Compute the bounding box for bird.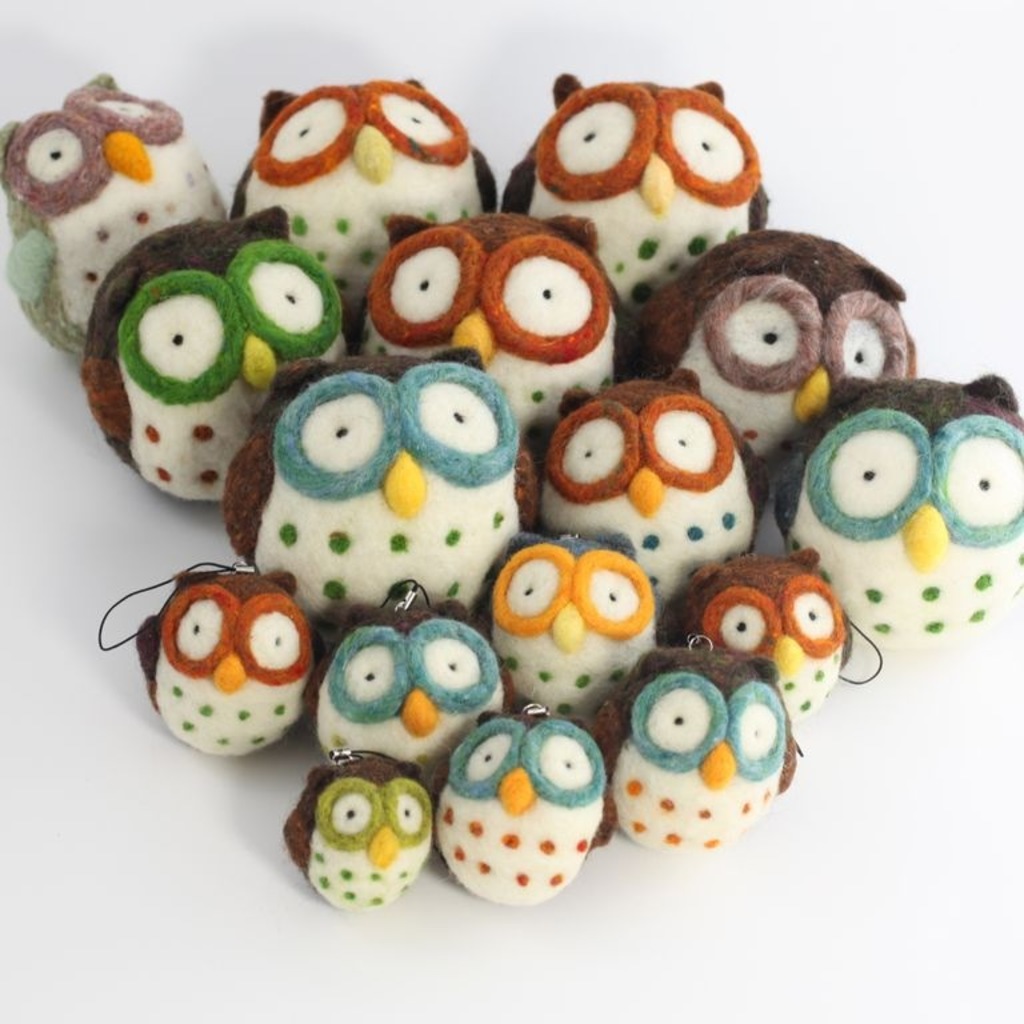
bbox=(340, 196, 617, 445).
